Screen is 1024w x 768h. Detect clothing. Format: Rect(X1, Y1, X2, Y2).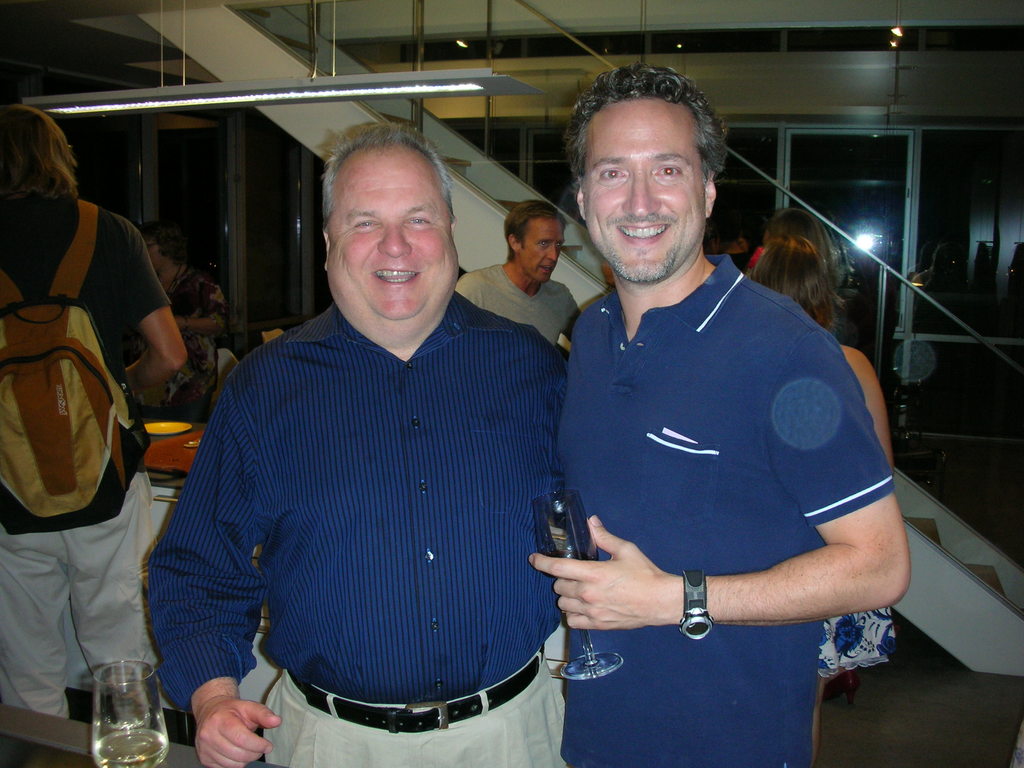
Rect(538, 214, 892, 698).
